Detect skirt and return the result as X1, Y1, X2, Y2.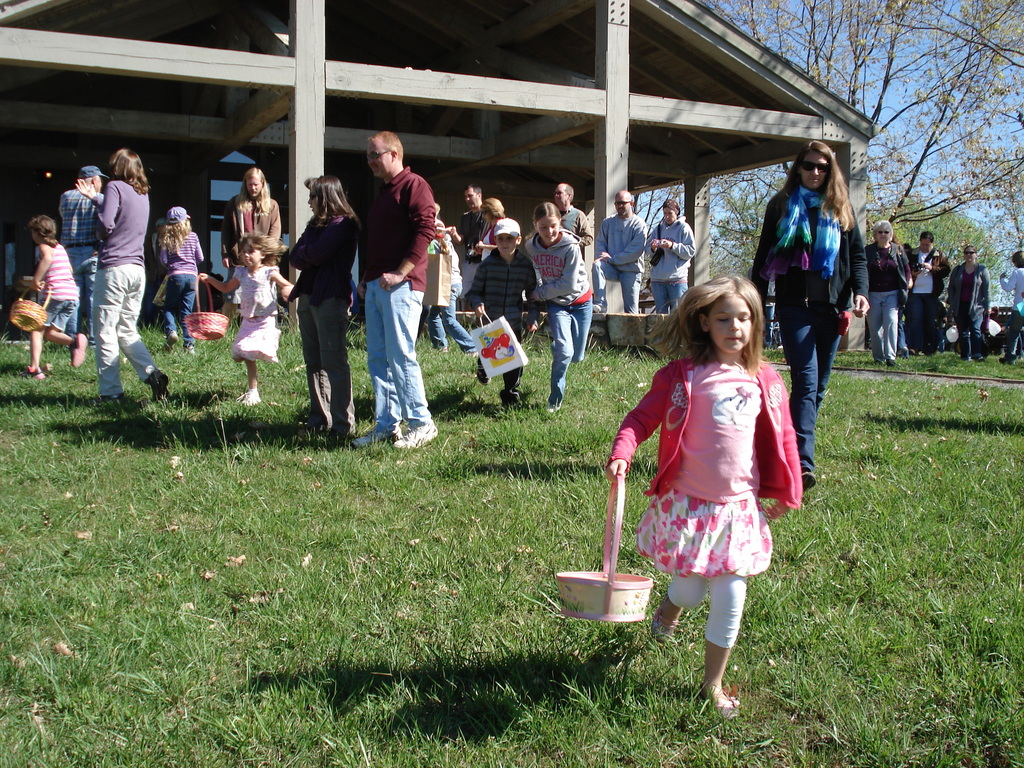
634, 490, 774, 580.
